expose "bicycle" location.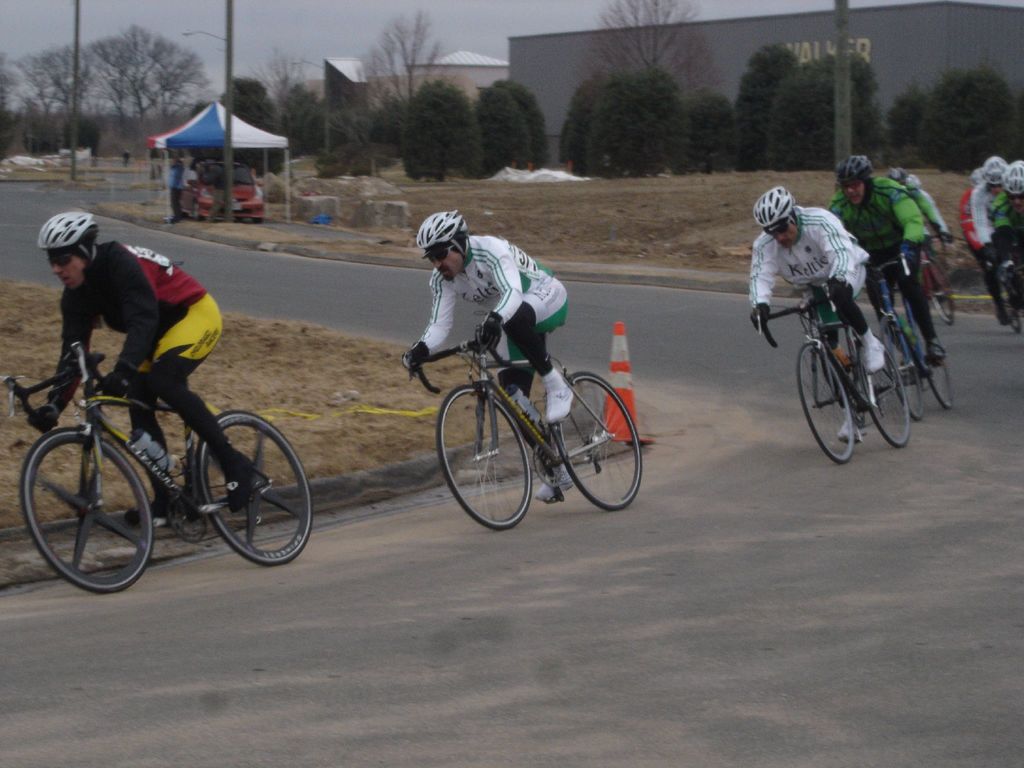
Exposed at {"left": 923, "top": 227, "right": 951, "bottom": 326}.
